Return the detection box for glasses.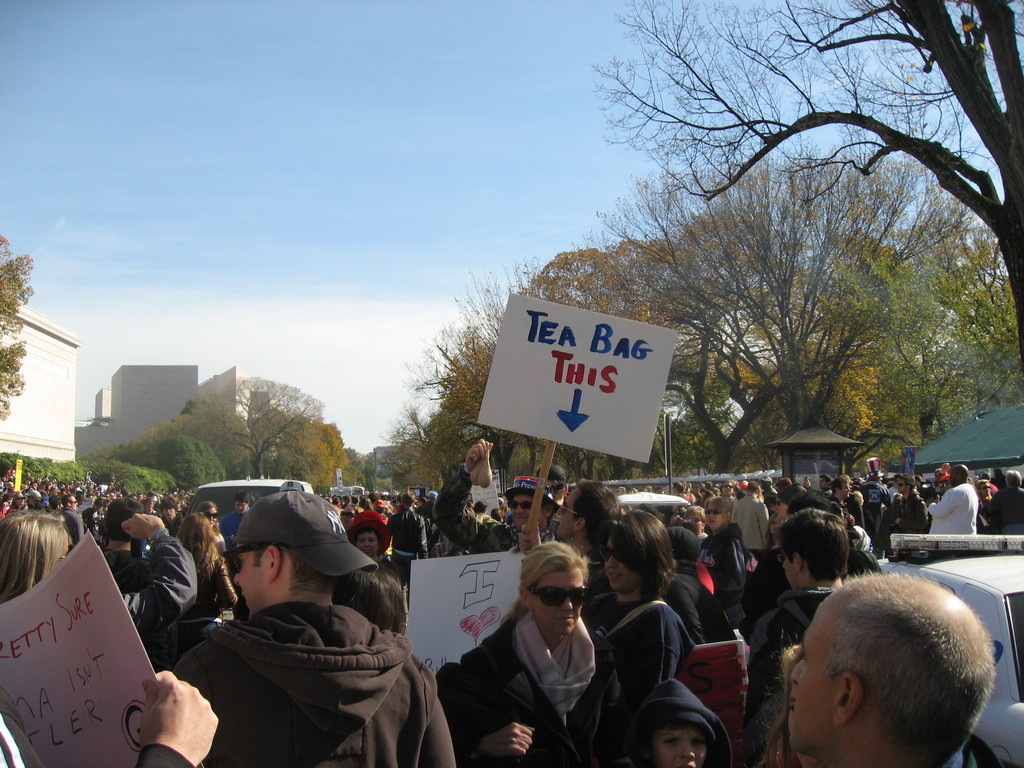
<box>202,509,220,520</box>.
